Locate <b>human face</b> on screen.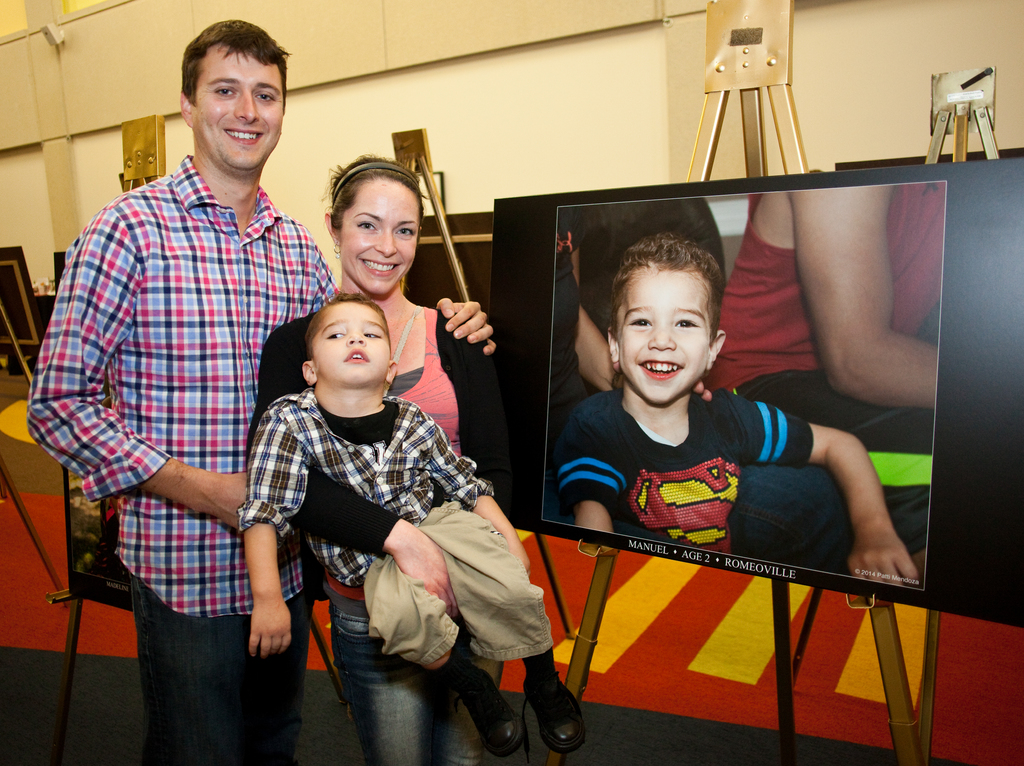
On screen at x1=341 y1=178 x2=417 y2=290.
